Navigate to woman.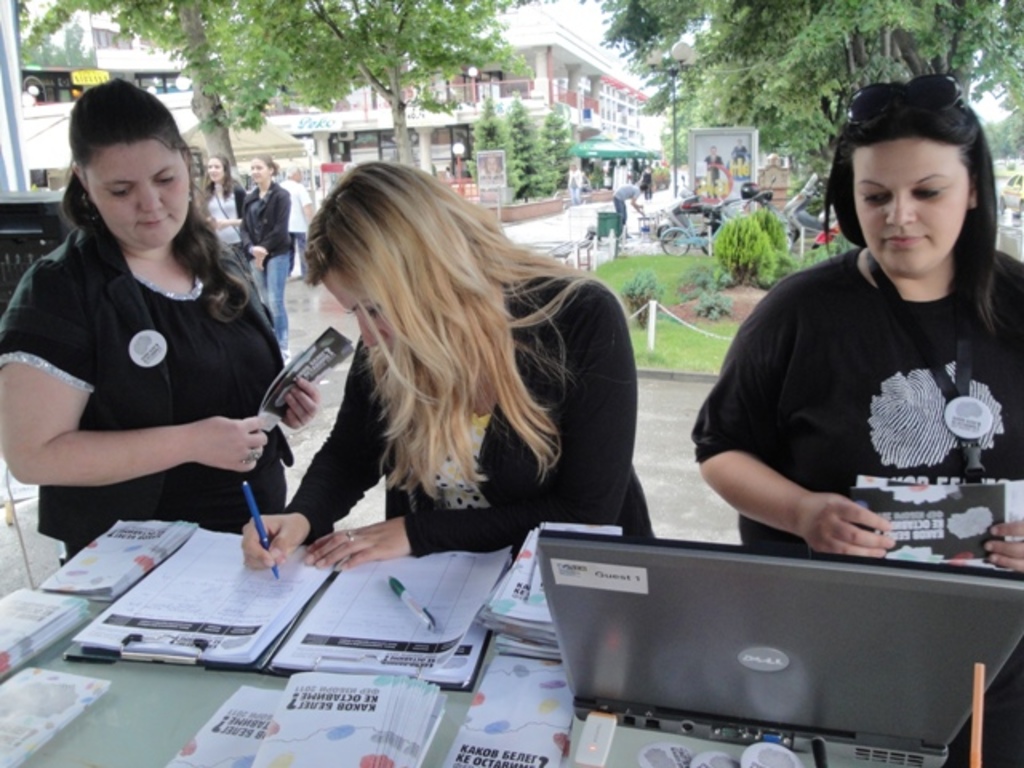
Navigation target: (x1=198, y1=155, x2=243, y2=261).
